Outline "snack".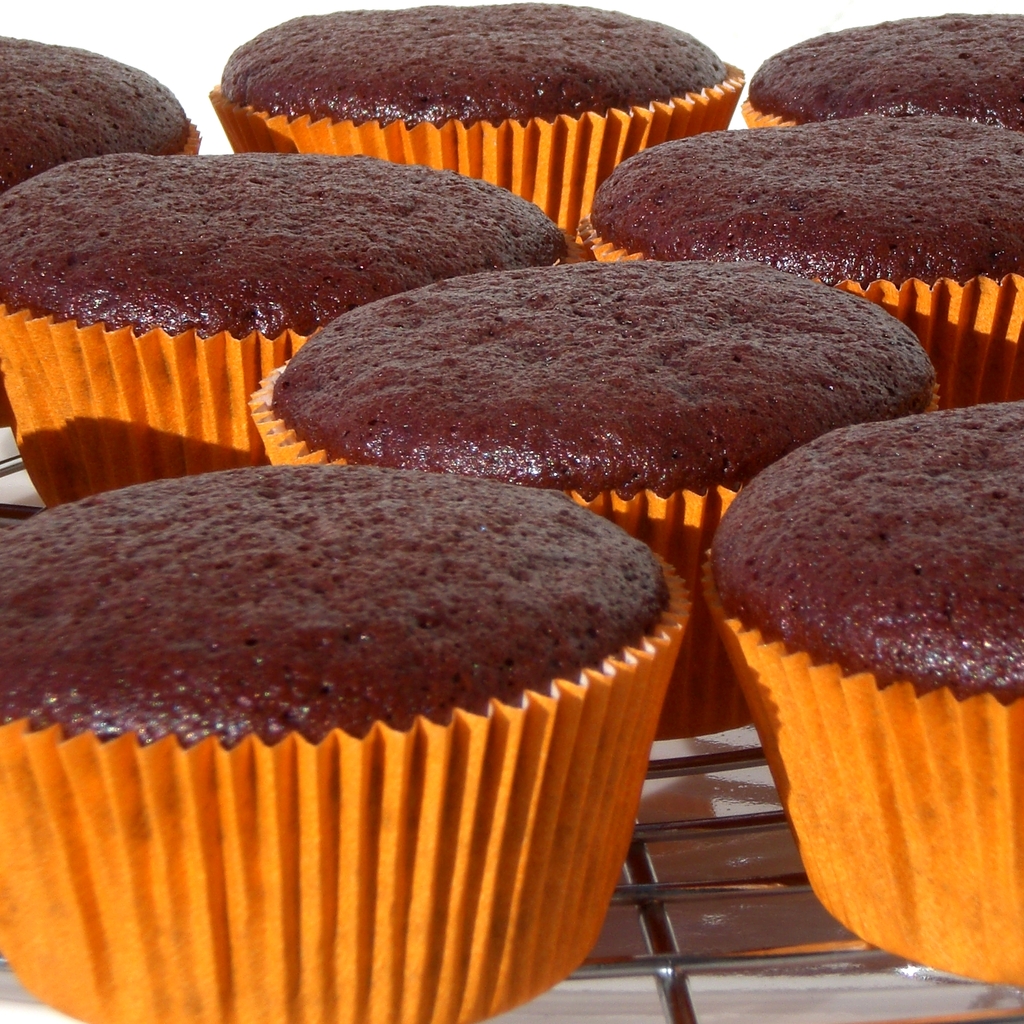
Outline: left=730, top=8, right=1023, bottom=129.
